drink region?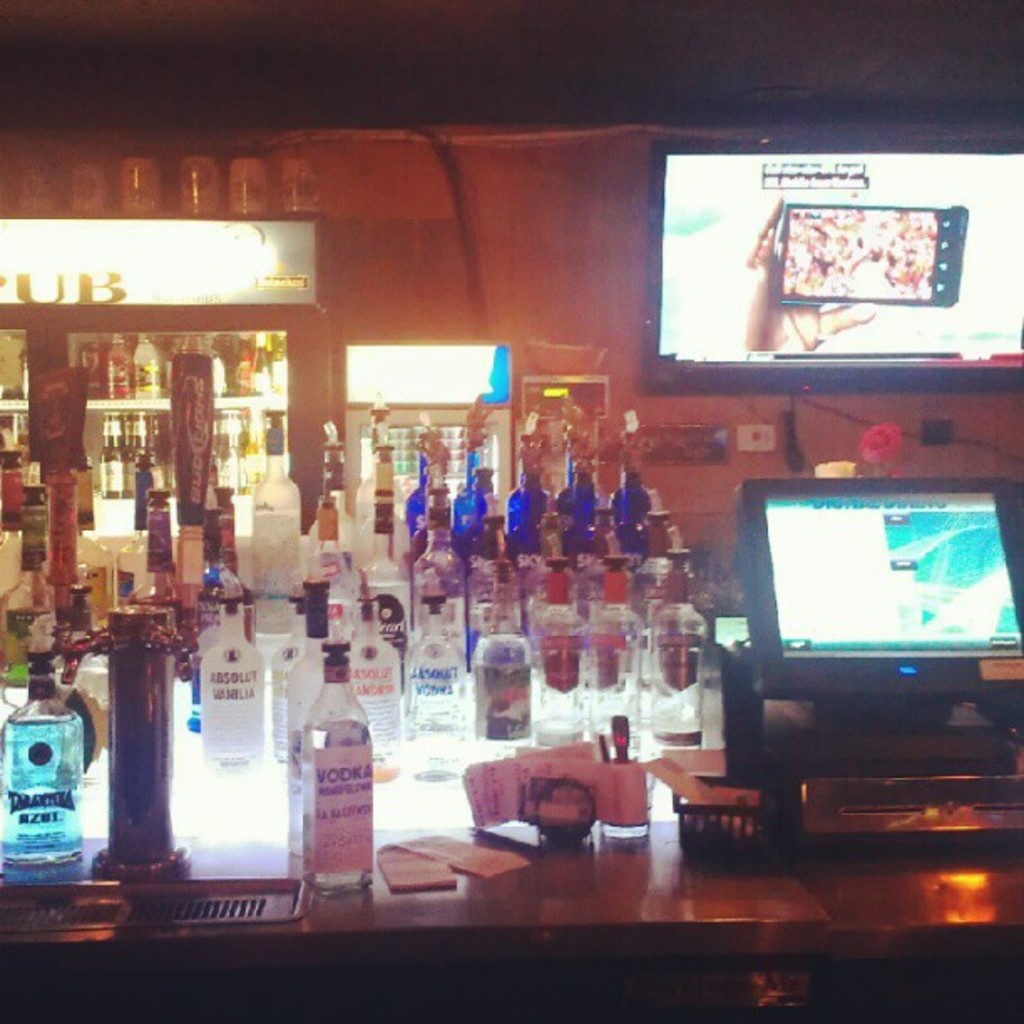
592:561:641:751
